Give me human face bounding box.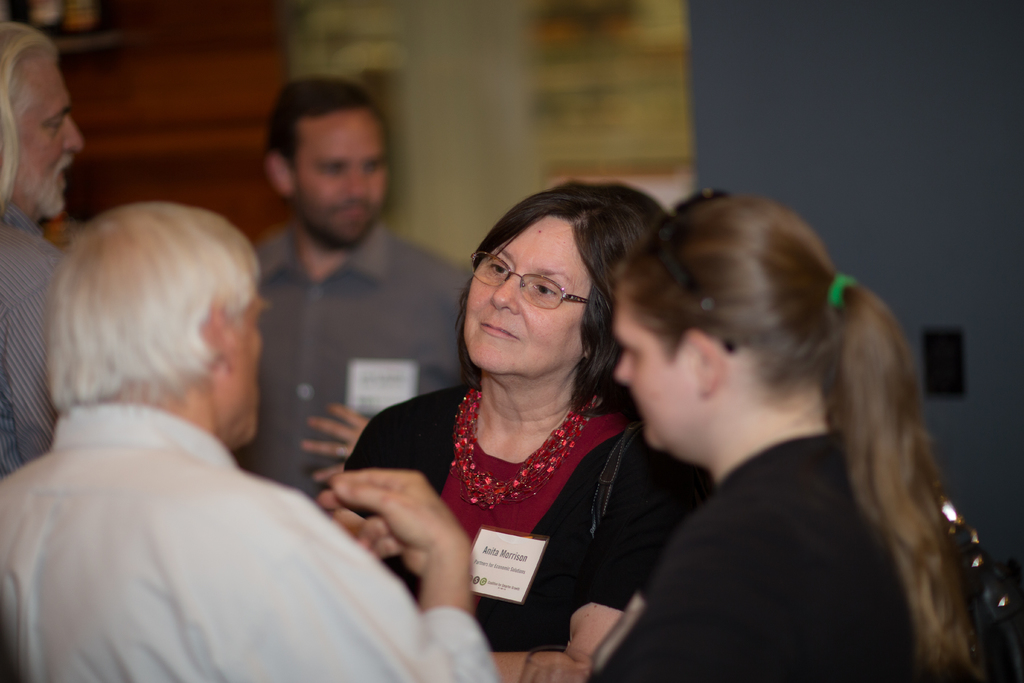
x1=292 y1=110 x2=385 y2=249.
